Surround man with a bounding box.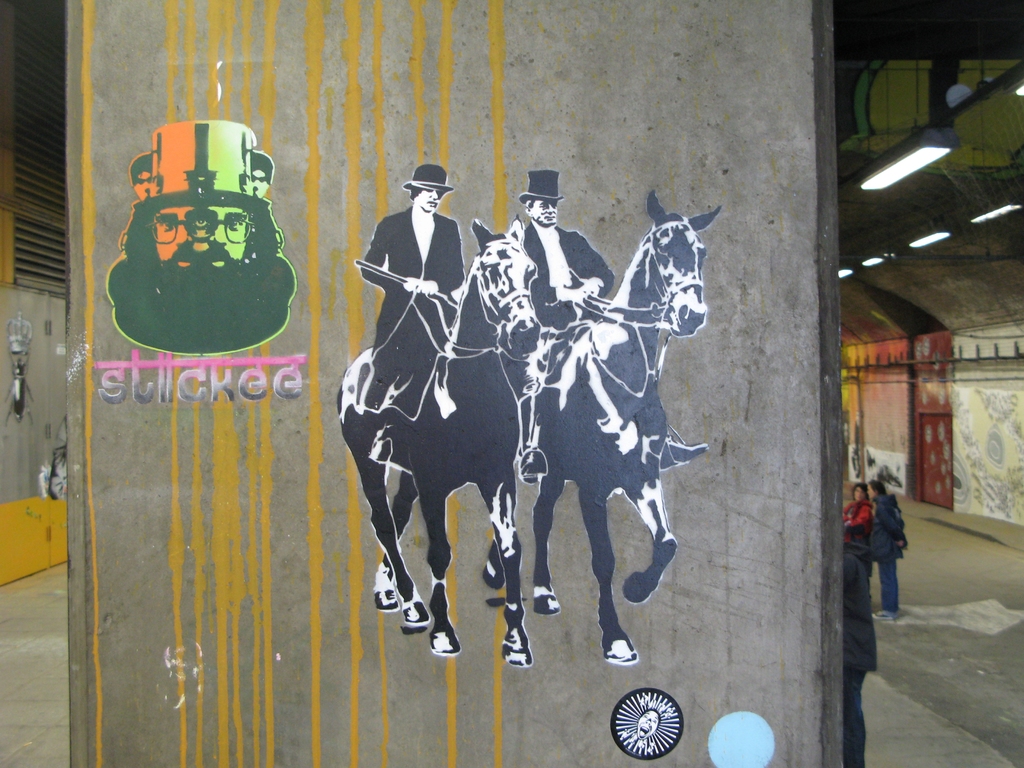
detection(357, 147, 488, 420).
